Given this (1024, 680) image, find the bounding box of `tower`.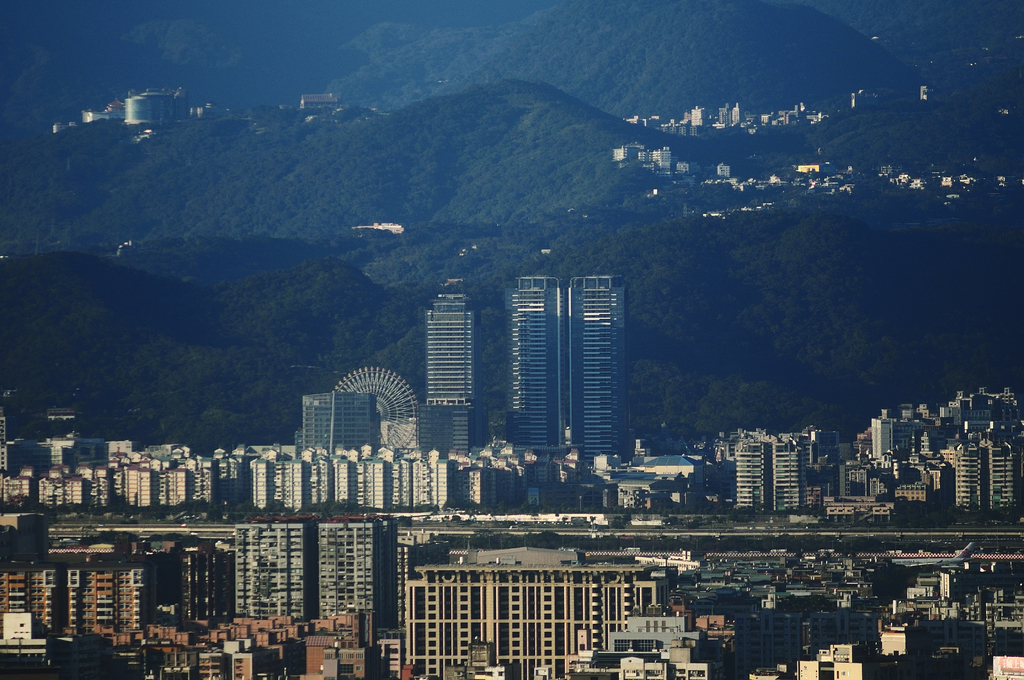
{"left": 315, "top": 508, "right": 408, "bottom": 636}.
